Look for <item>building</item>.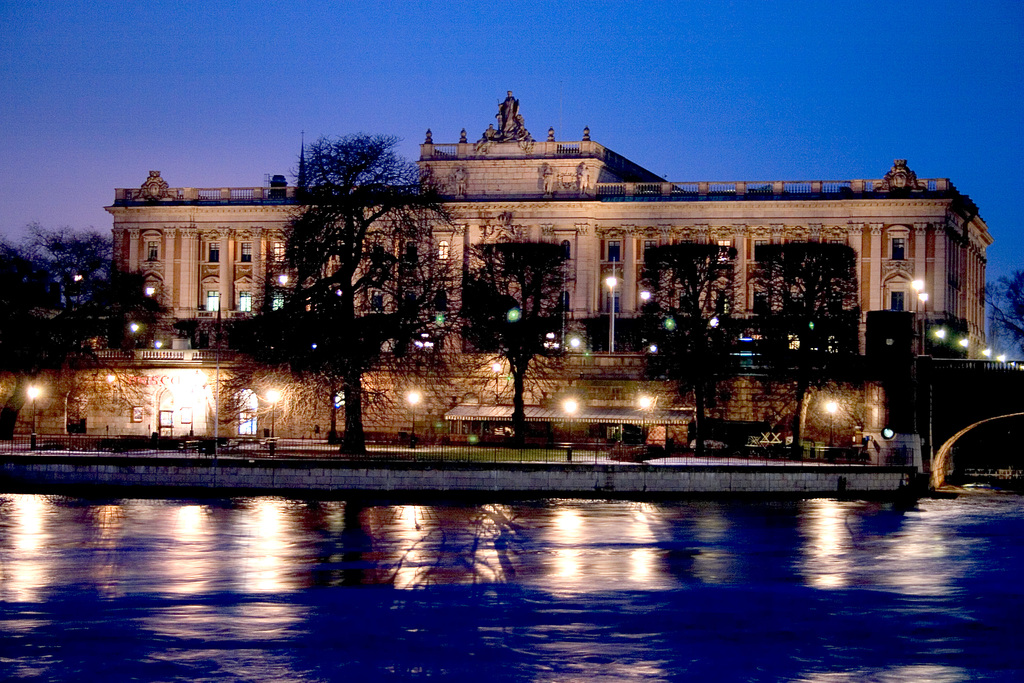
Found: select_region(102, 92, 995, 359).
